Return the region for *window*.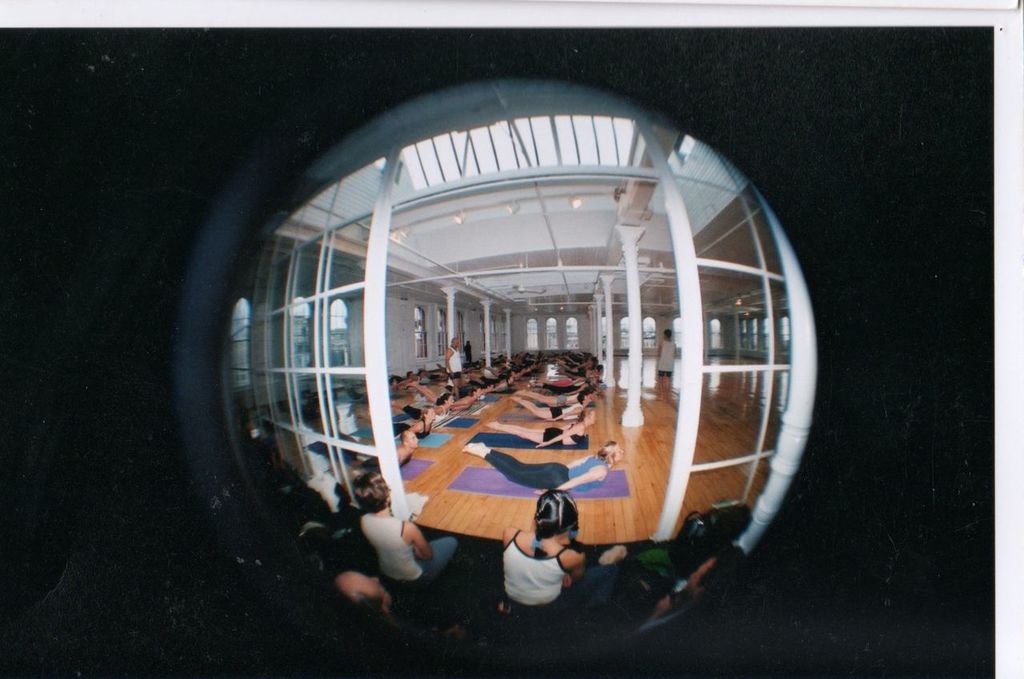
bbox(669, 314, 683, 351).
